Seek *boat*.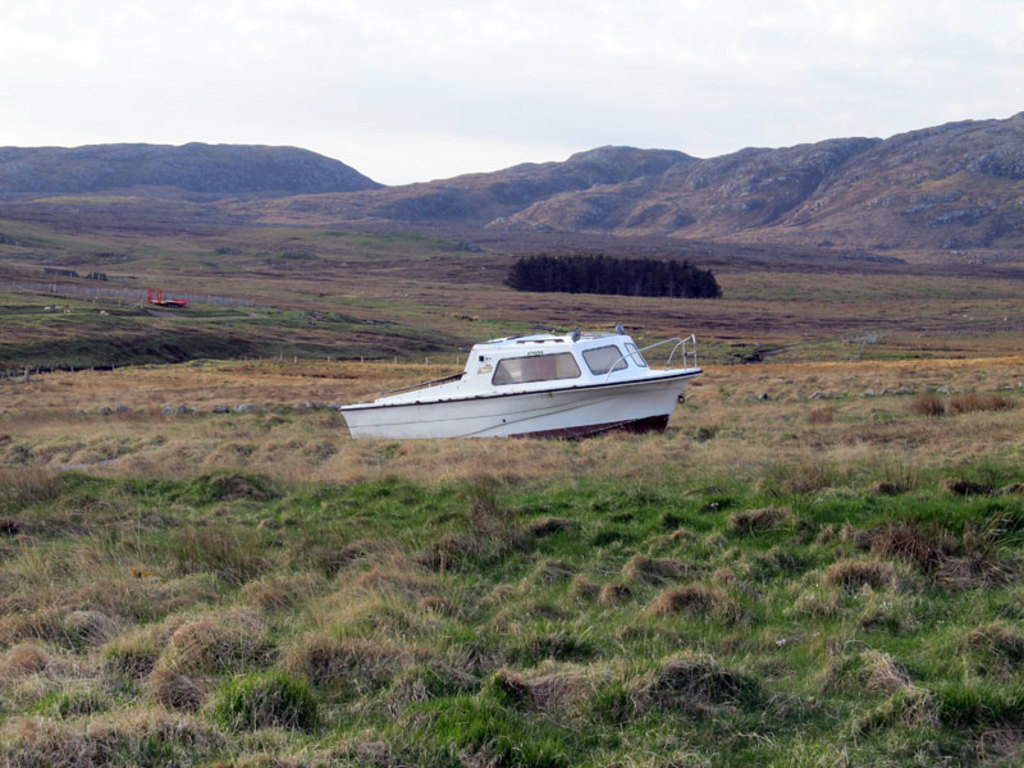
357 310 723 433.
